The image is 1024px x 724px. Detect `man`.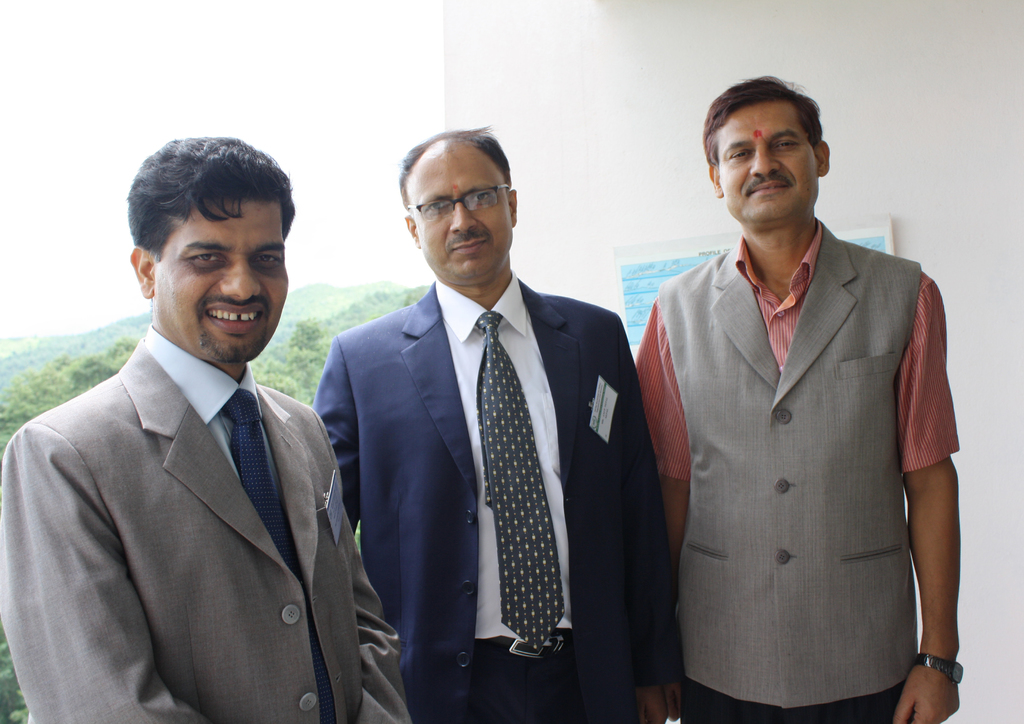
Detection: <bbox>17, 138, 387, 723</bbox>.
